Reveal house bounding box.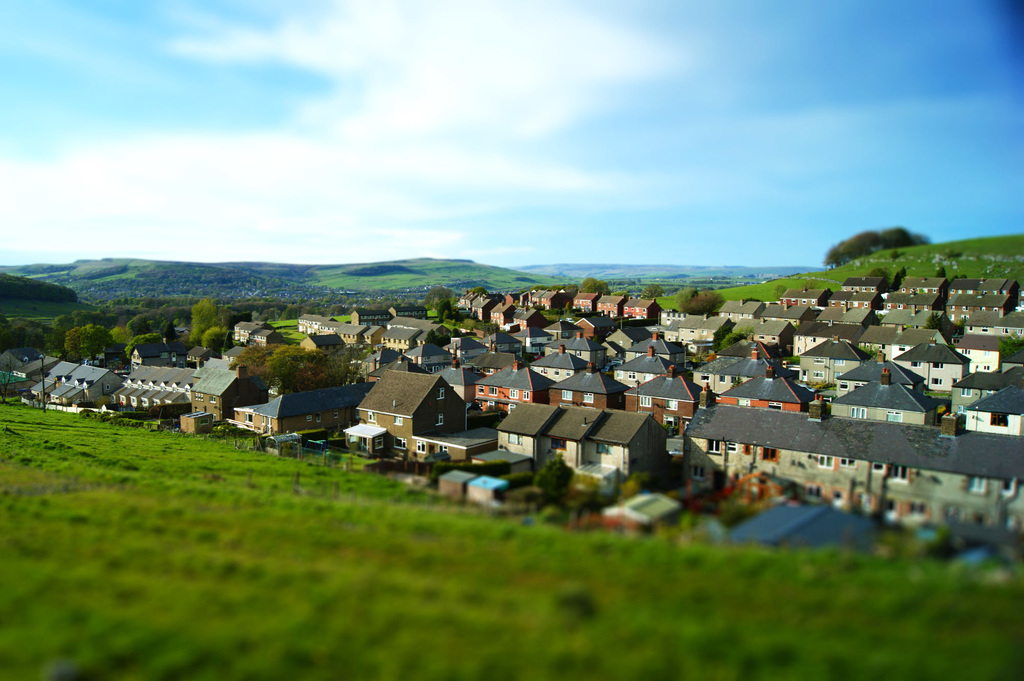
Revealed: pyautogui.locateOnScreen(678, 314, 714, 340).
